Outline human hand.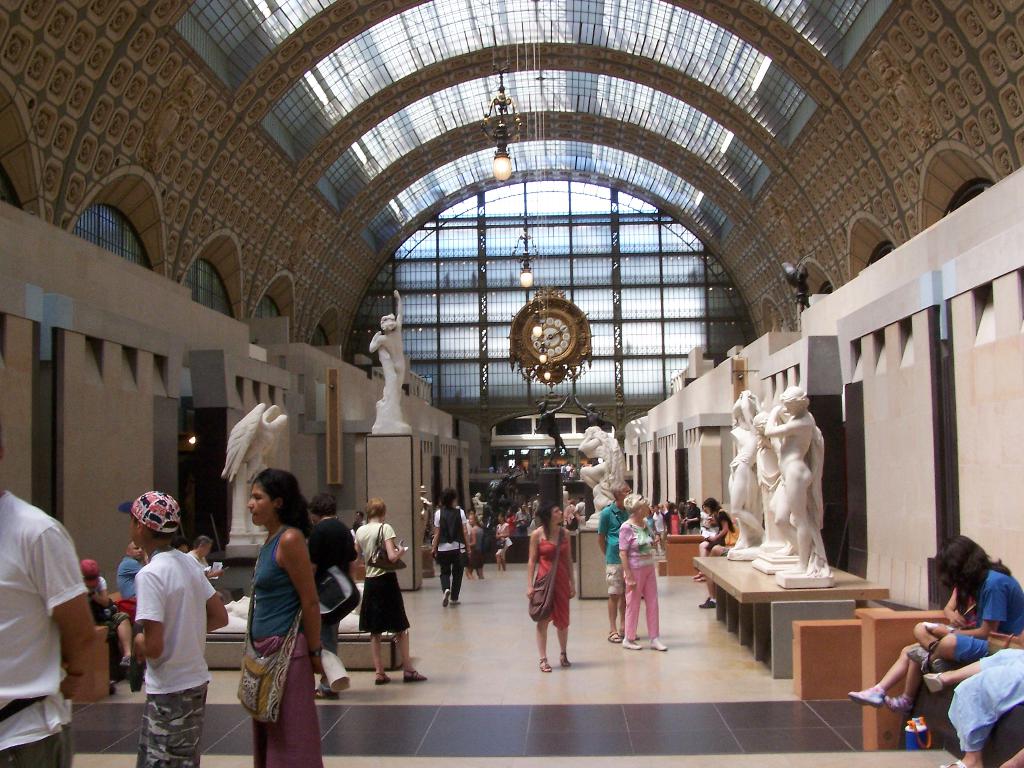
Outline: select_region(624, 573, 637, 588).
